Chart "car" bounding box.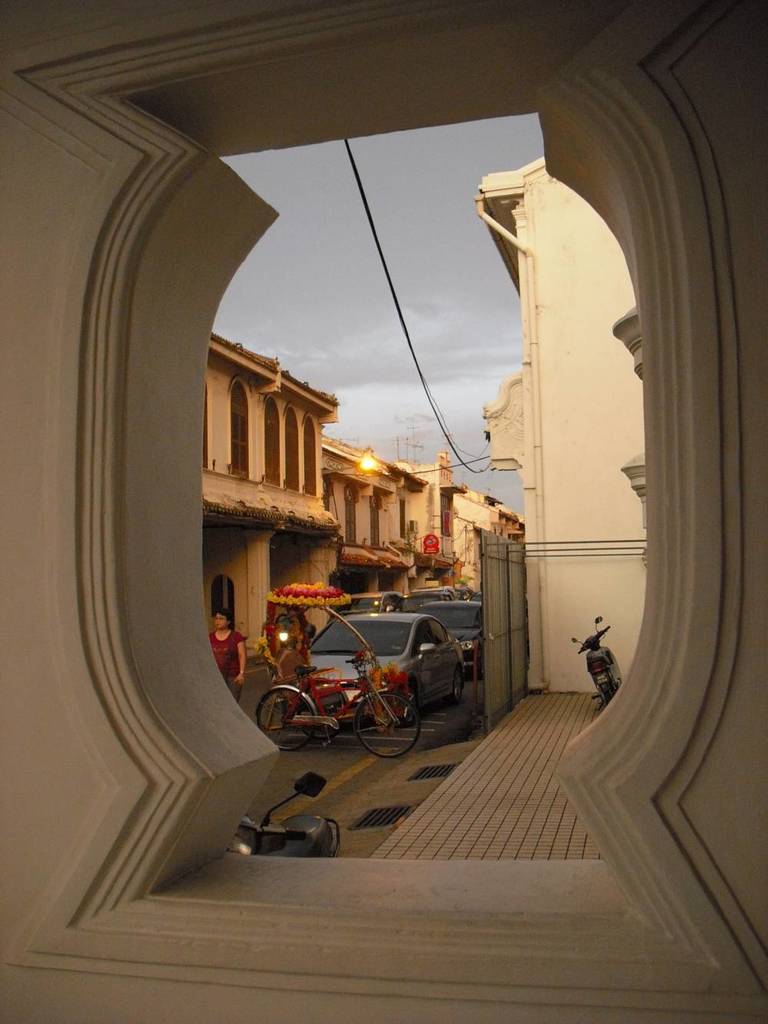
Charted: pyautogui.locateOnScreen(325, 594, 399, 629).
